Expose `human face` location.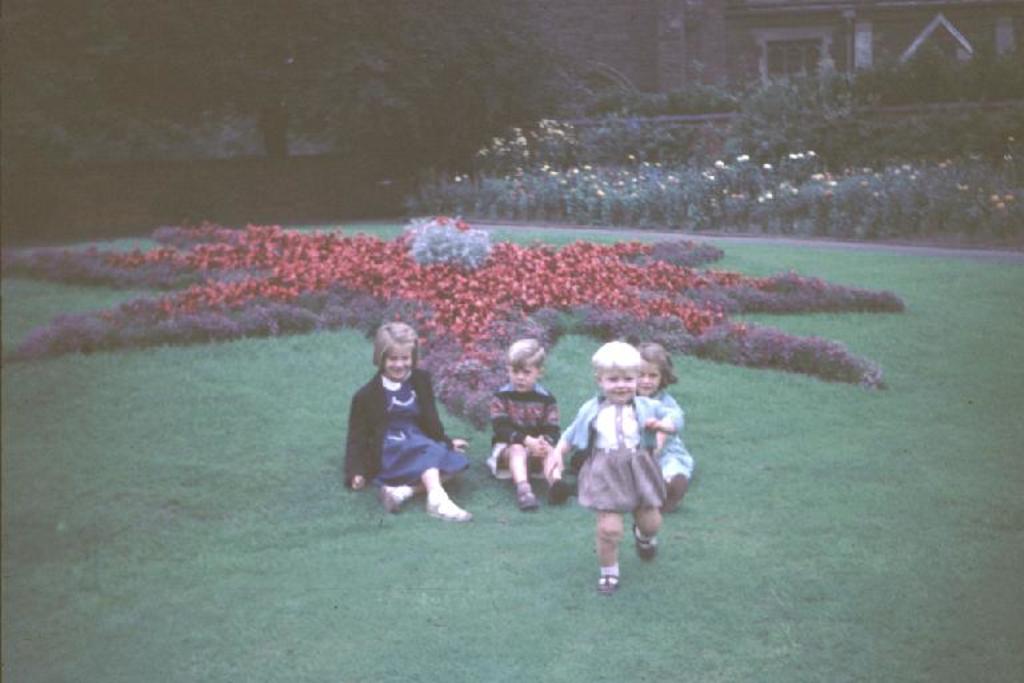
Exposed at pyautogui.locateOnScreen(509, 363, 533, 396).
